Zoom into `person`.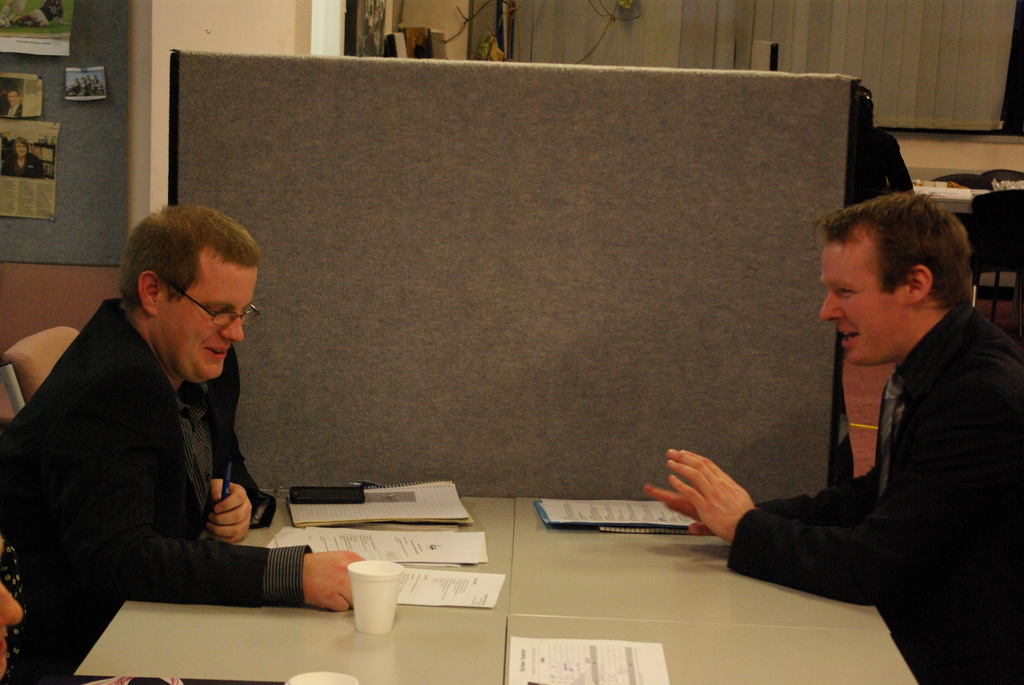
Zoom target: {"x1": 0, "y1": 201, "x2": 365, "y2": 684}.
